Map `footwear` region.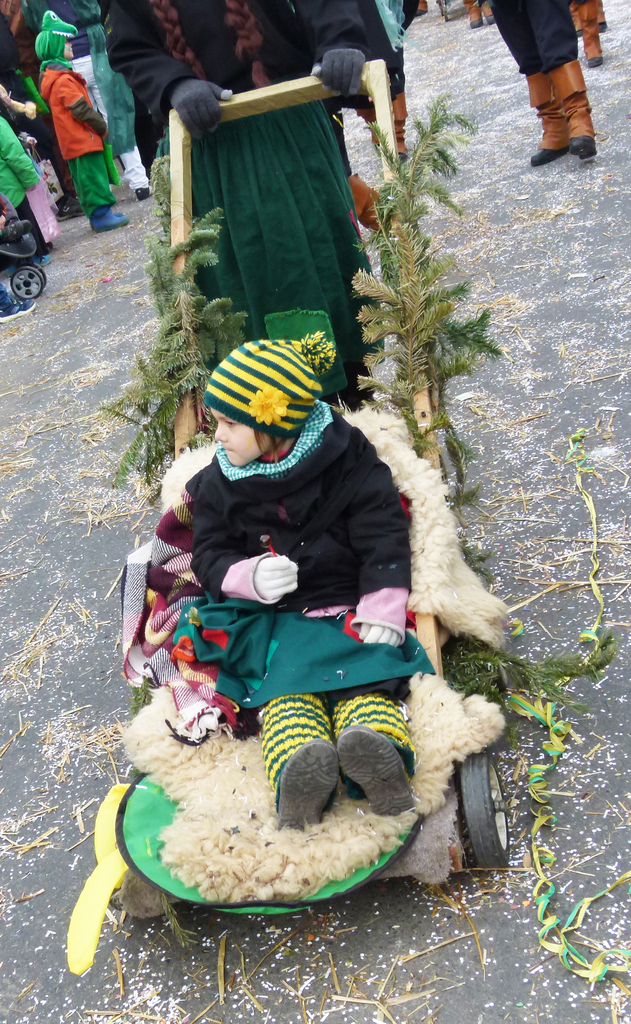
Mapped to 557:57:608:166.
